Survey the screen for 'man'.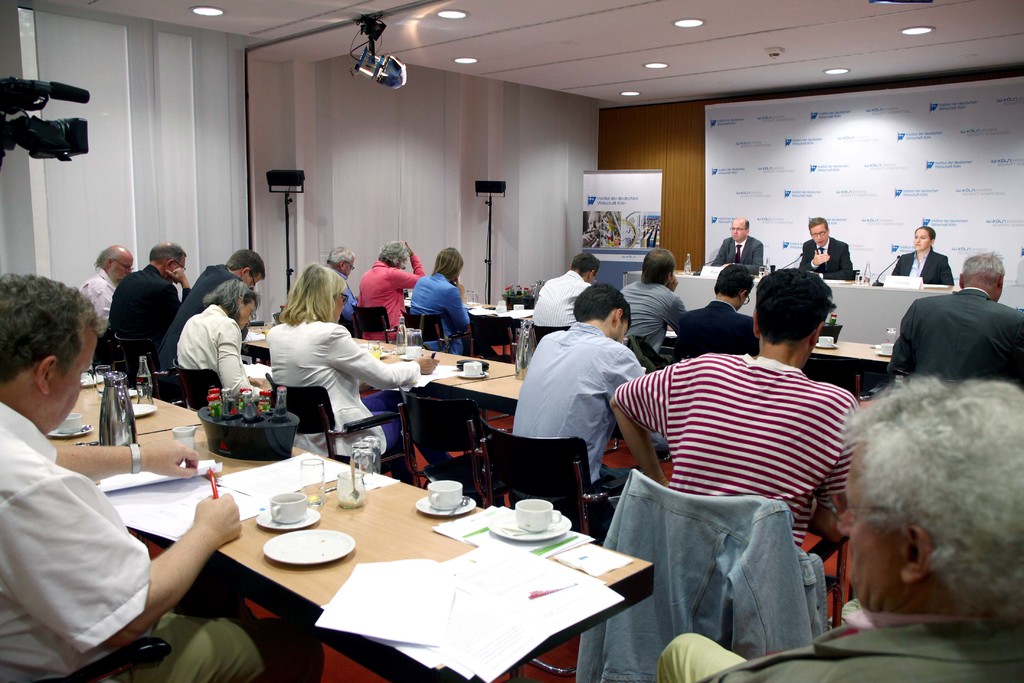
Survey found: pyautogui.locateOnScreen(889, 243, 1011, 391).
